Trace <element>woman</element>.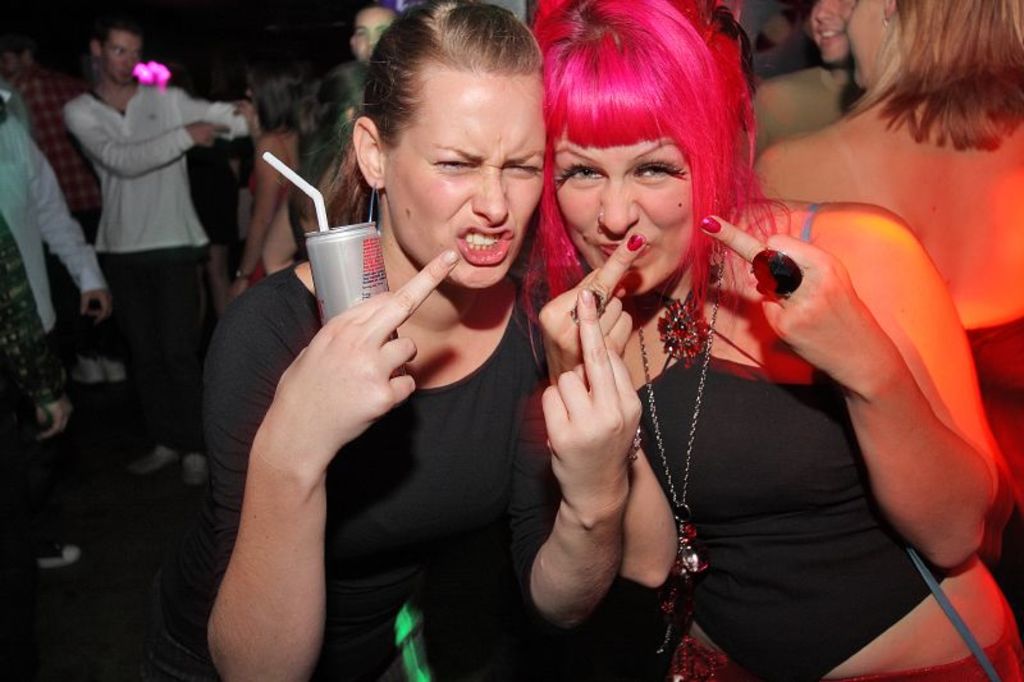
Traced to pyautogui.locateOnScreen(754, 0, 1023, 384).
